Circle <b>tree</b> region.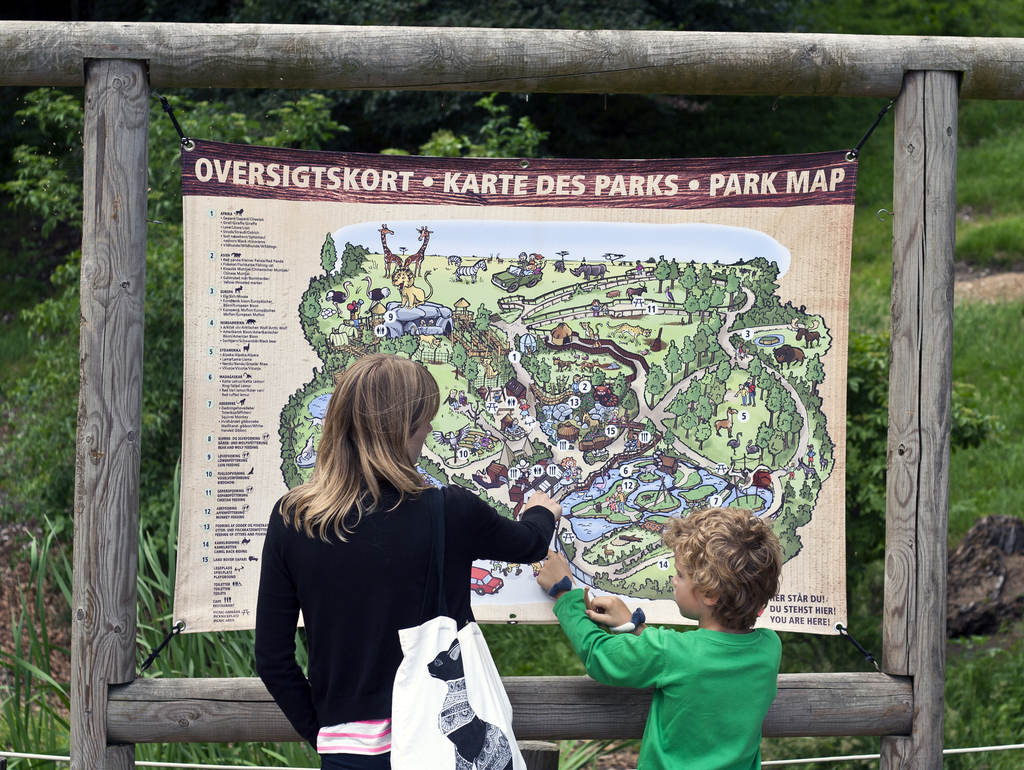
Region: [516, 353, 531, 378].
